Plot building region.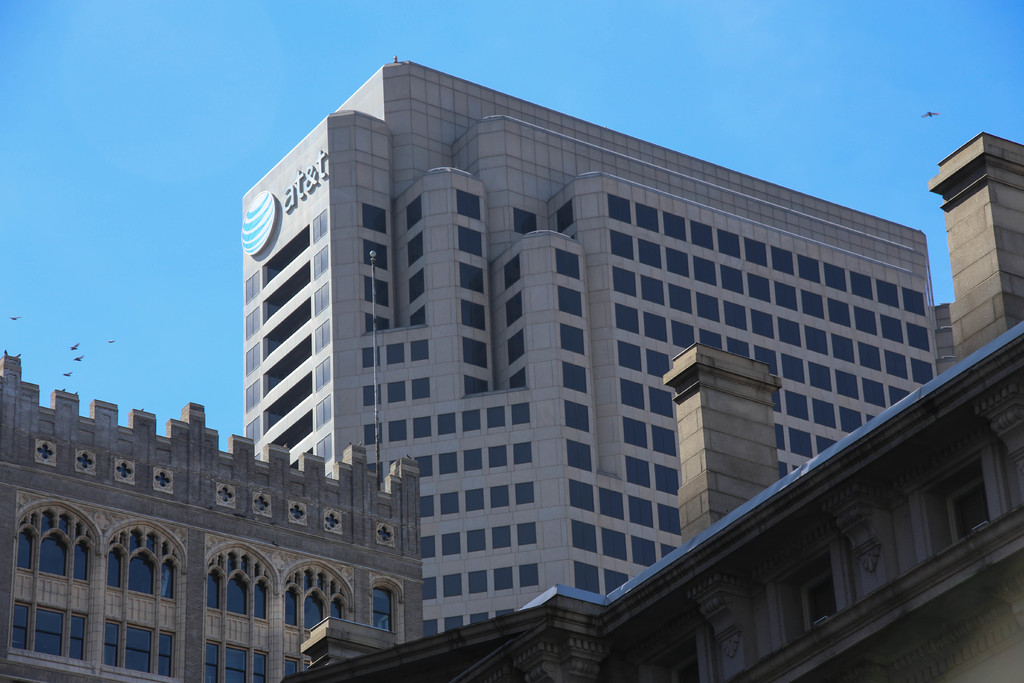
Plotted at 0, 353, 422, 682.
